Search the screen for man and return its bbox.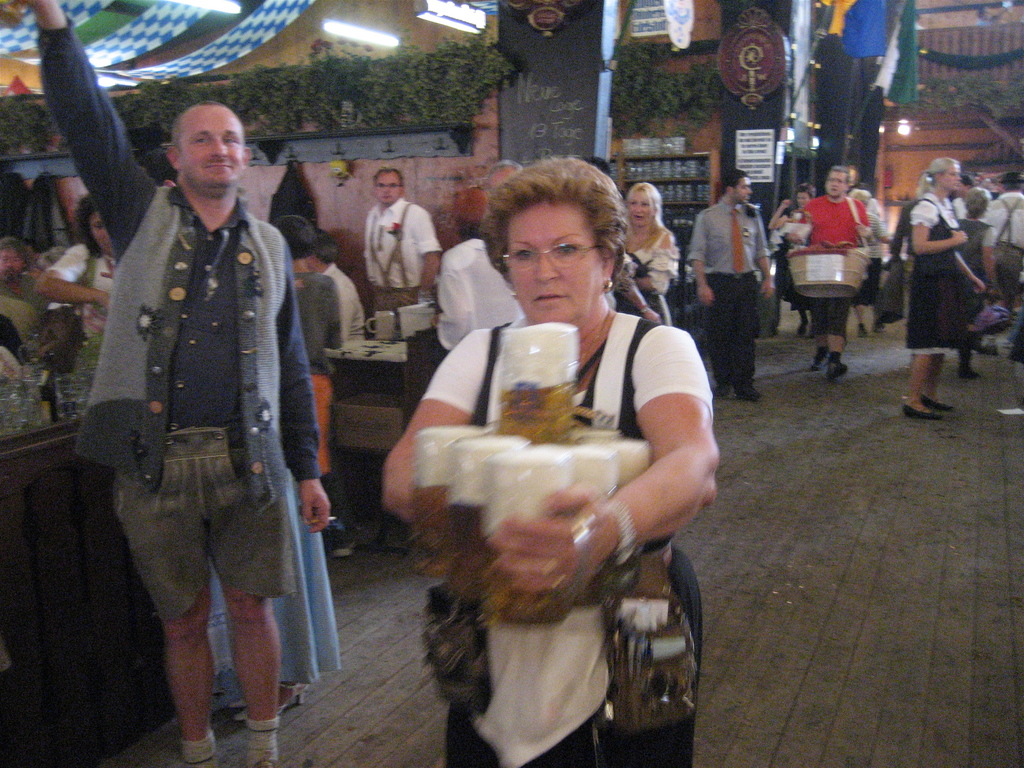
Found: bbox(52, 95, 335, 739).
